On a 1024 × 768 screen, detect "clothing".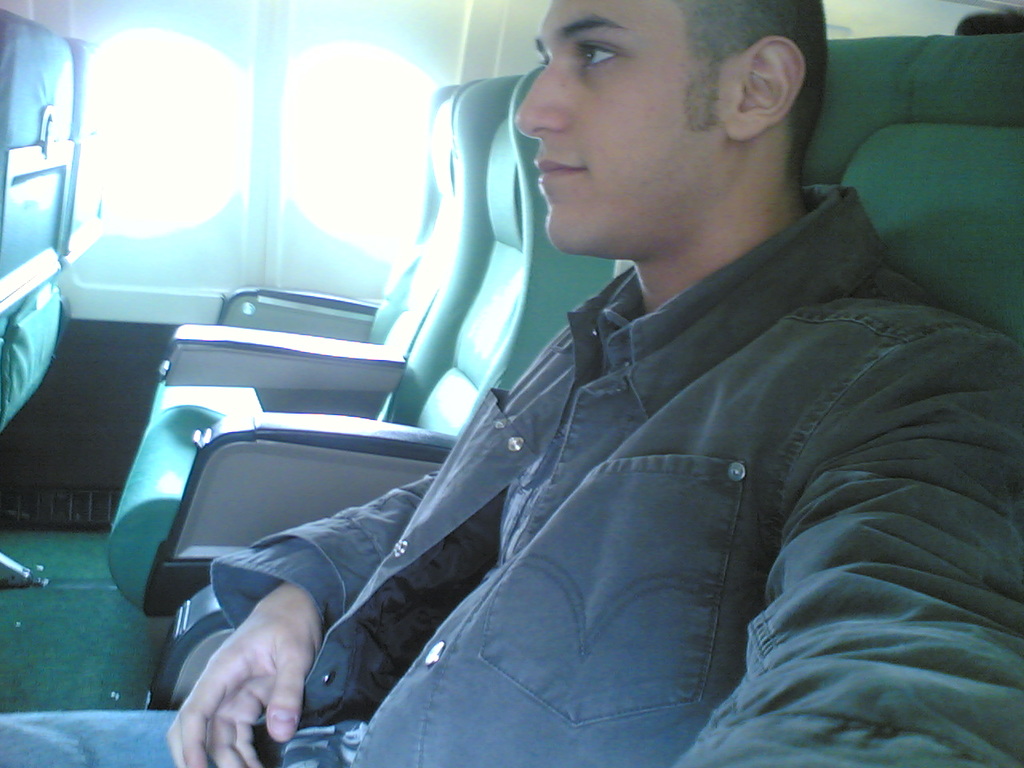
l=0, t=712, r=270, b=767.
